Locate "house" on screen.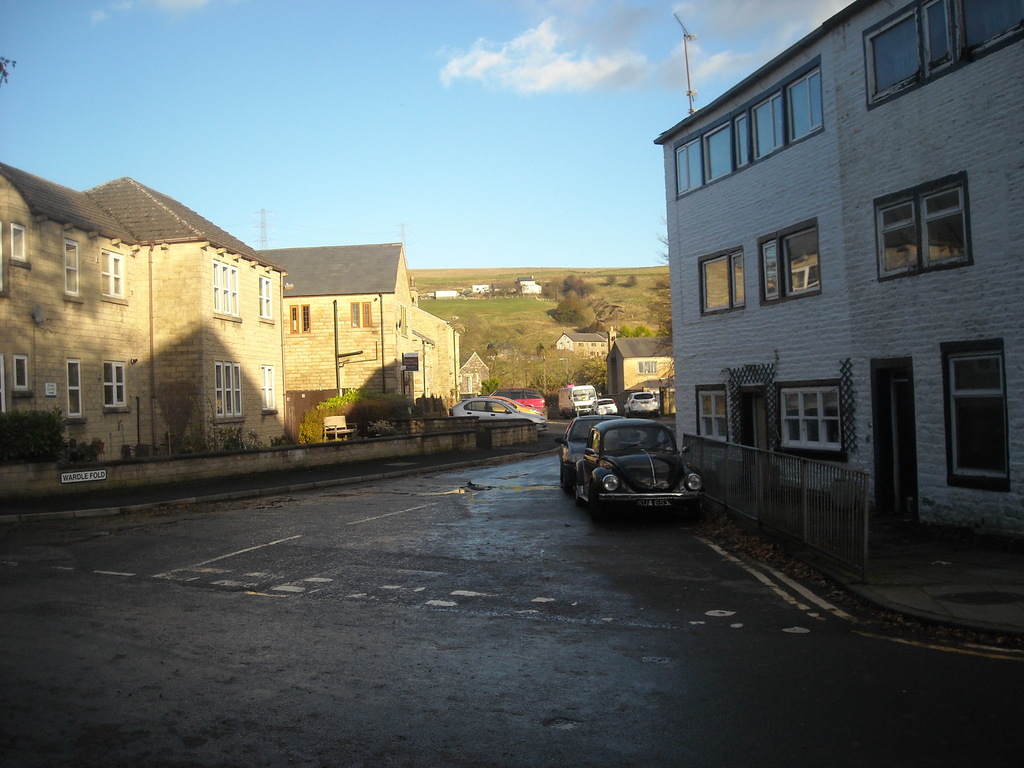
On screen at box=[673, 27, 868, 528].
